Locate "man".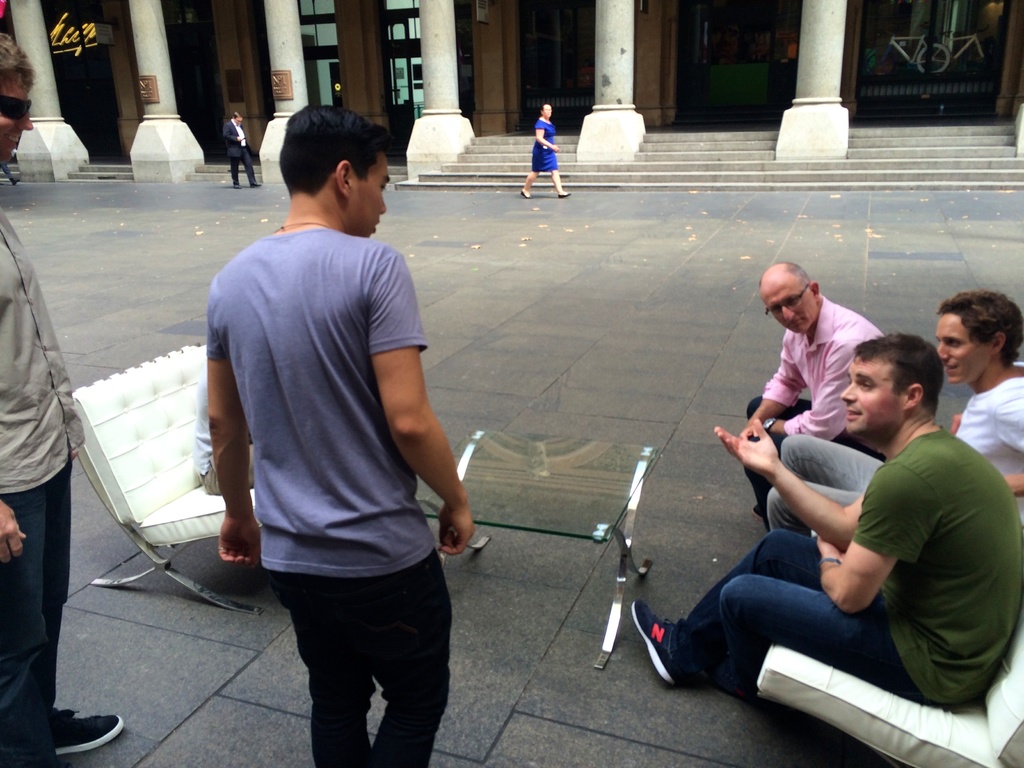
Bounding box: [x1=212, y1=104, x2=467, y2=767].
